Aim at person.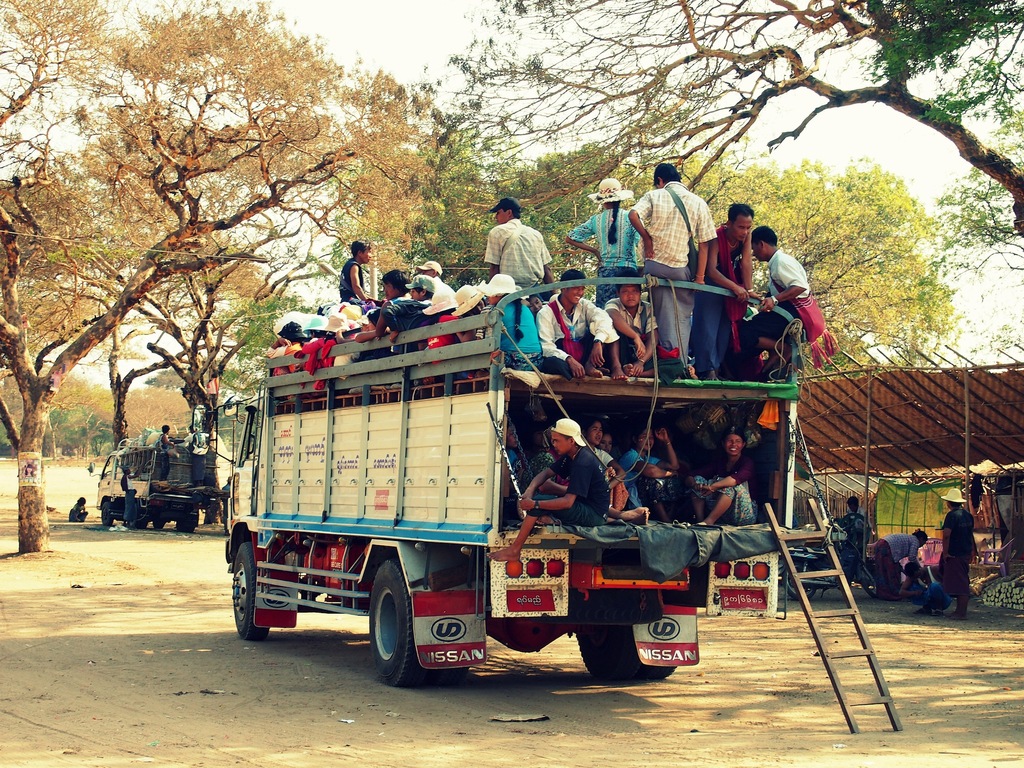
Aimed at Rect(873, 525, 930, 598).
